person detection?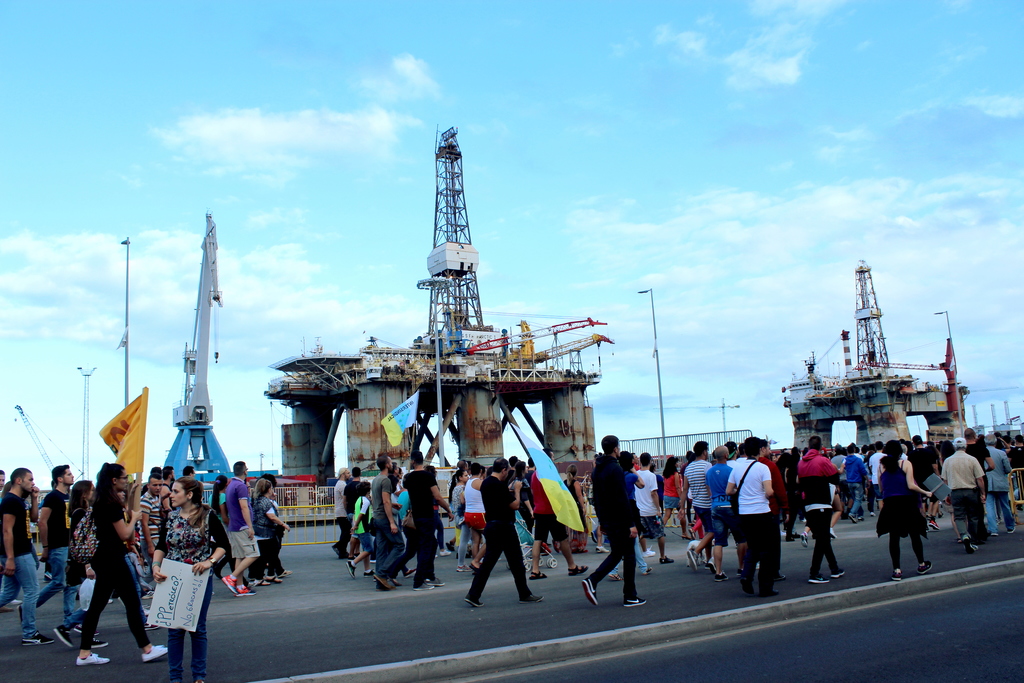
260, 467, 291, 580
